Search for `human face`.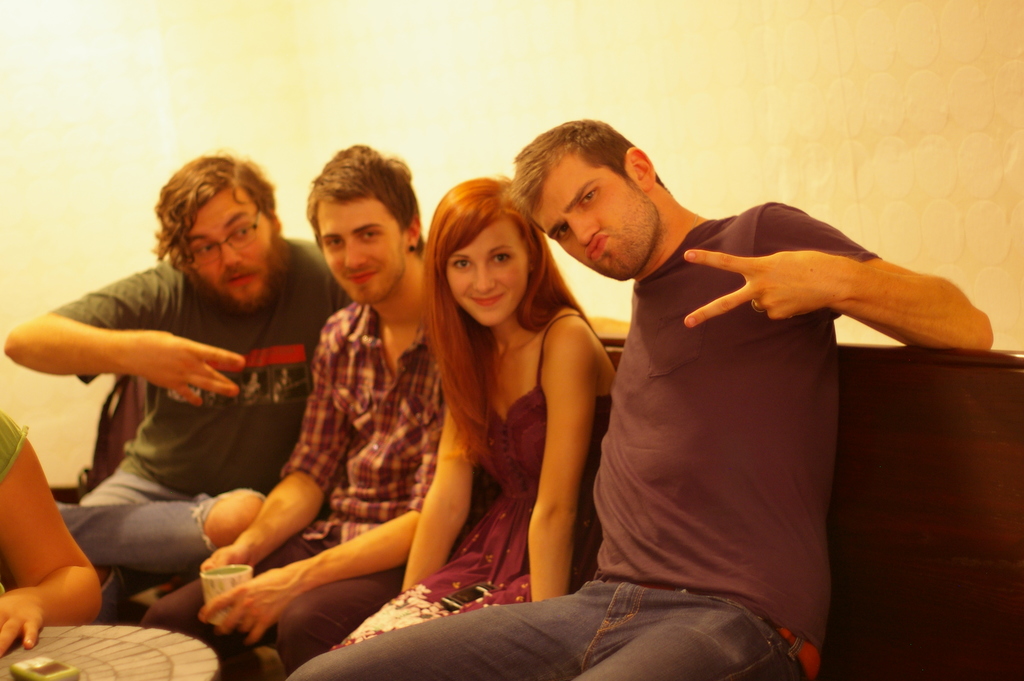
Found at bbox(535, 159, 668, 288).
